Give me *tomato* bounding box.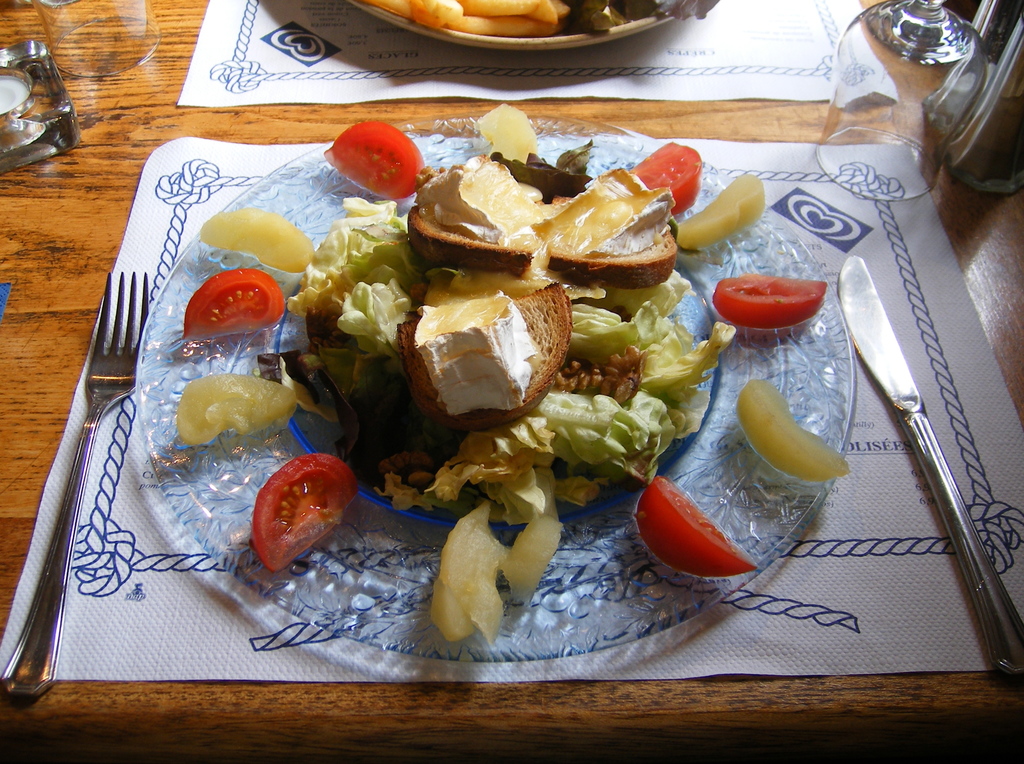
detection(324, 121, 422, 199).
